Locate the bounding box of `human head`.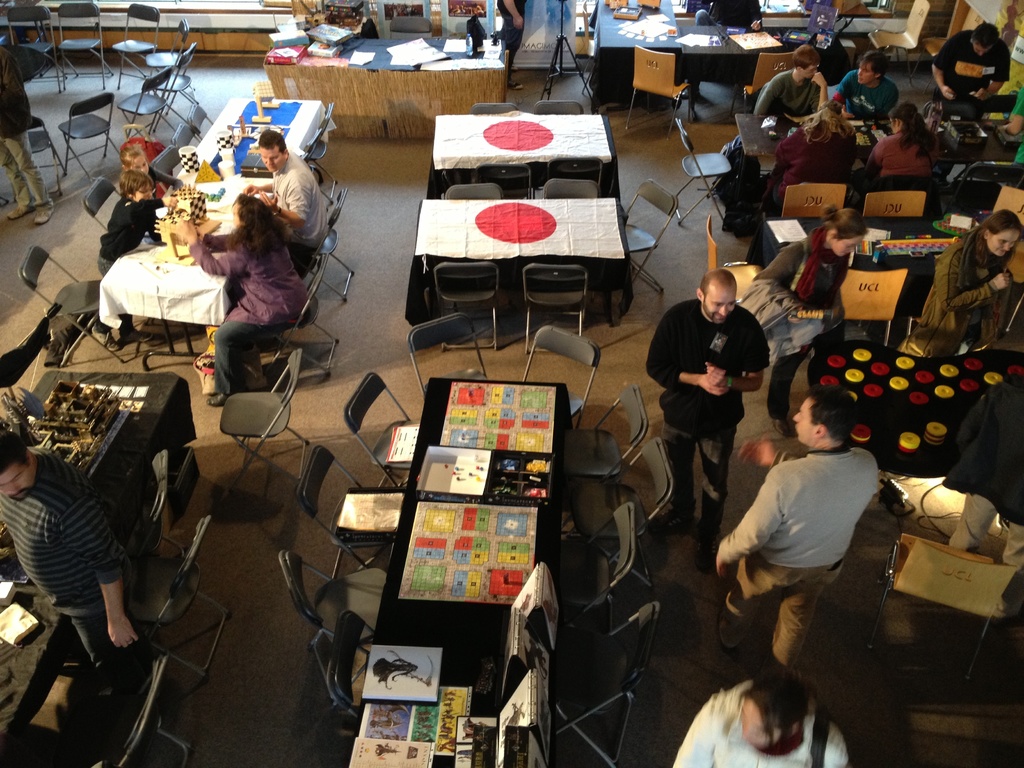
Bounding box: [228, 192, 262, 232].
